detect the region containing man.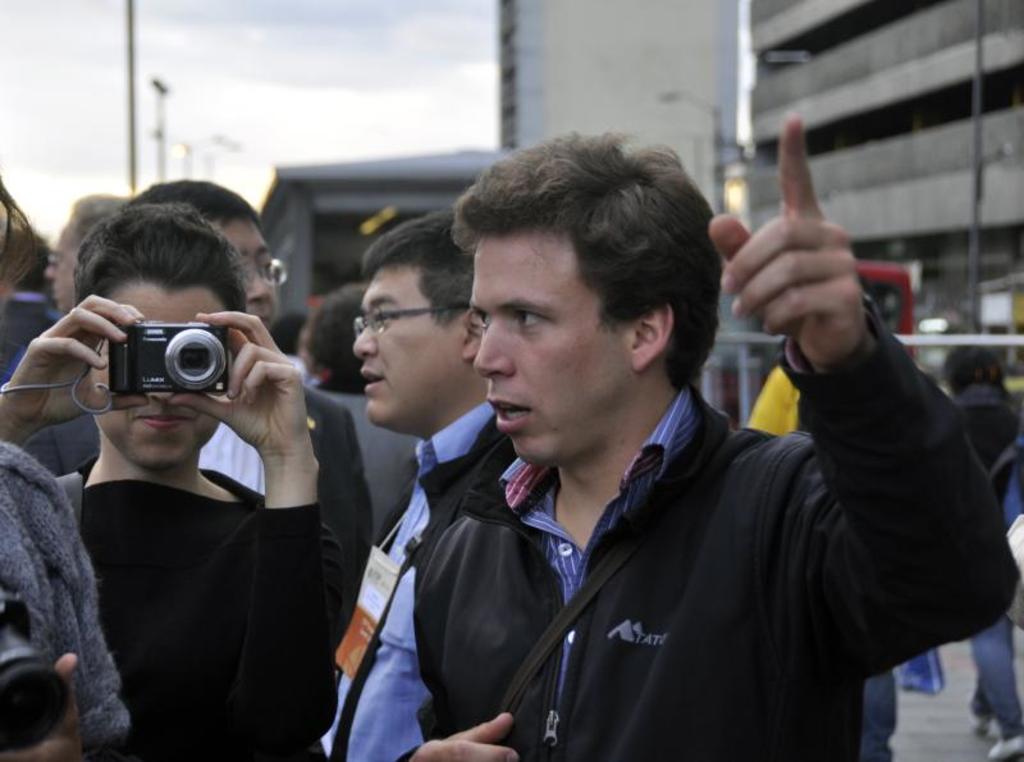
BBox(0, 207, 380, 761).
